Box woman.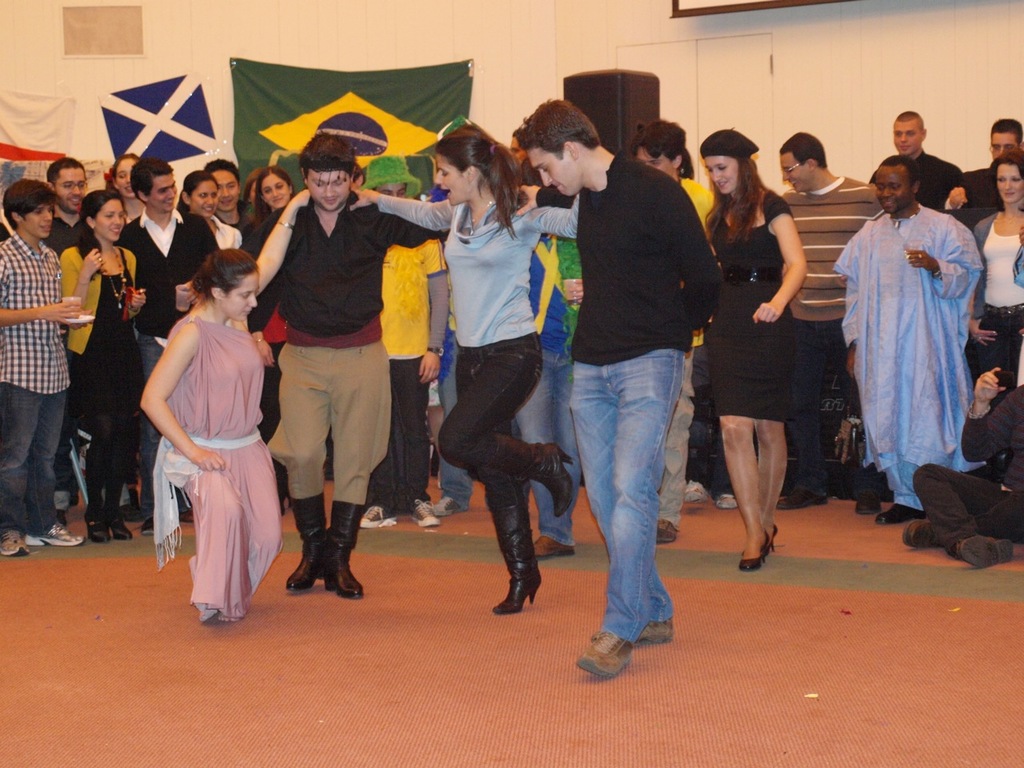
BBox(173, 169, 242, 250).
